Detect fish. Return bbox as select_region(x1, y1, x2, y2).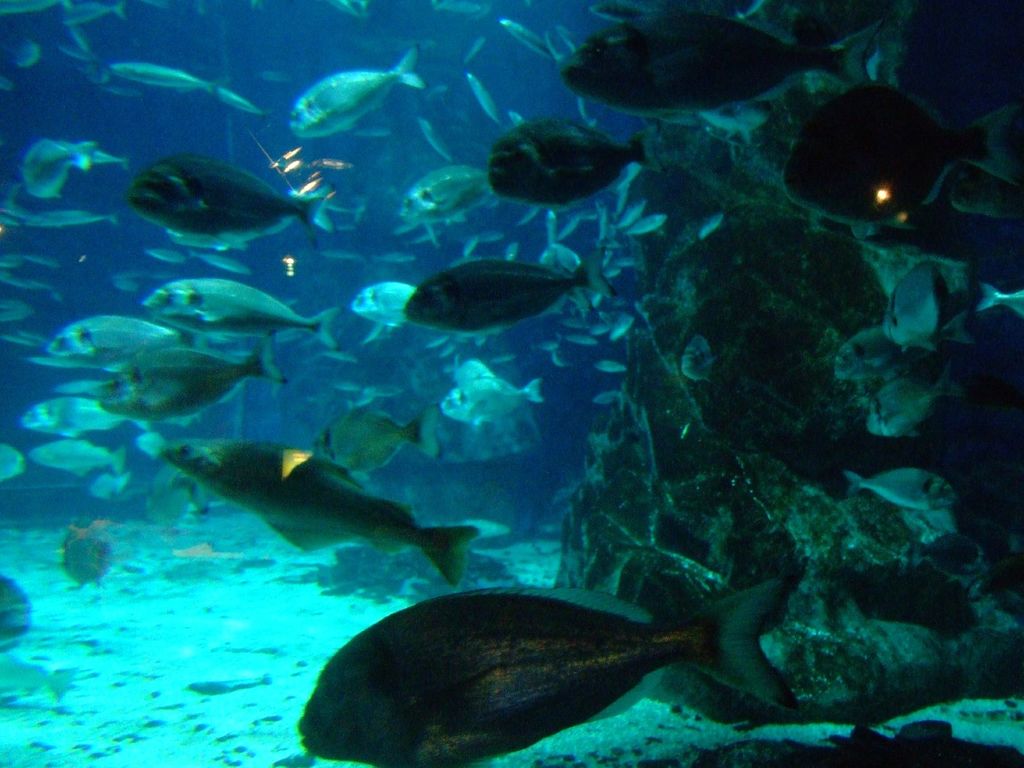
select_region(542, 210, 561, 246).
